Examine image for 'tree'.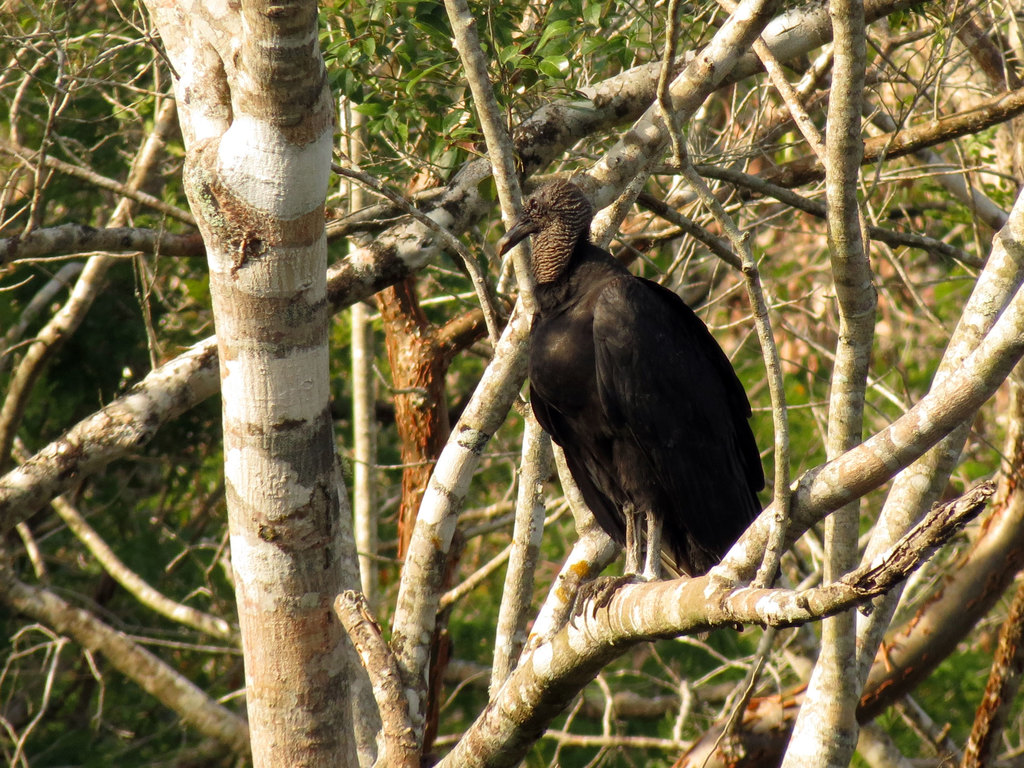
Examination result: l=26, t=17, r=1010, b=728.
